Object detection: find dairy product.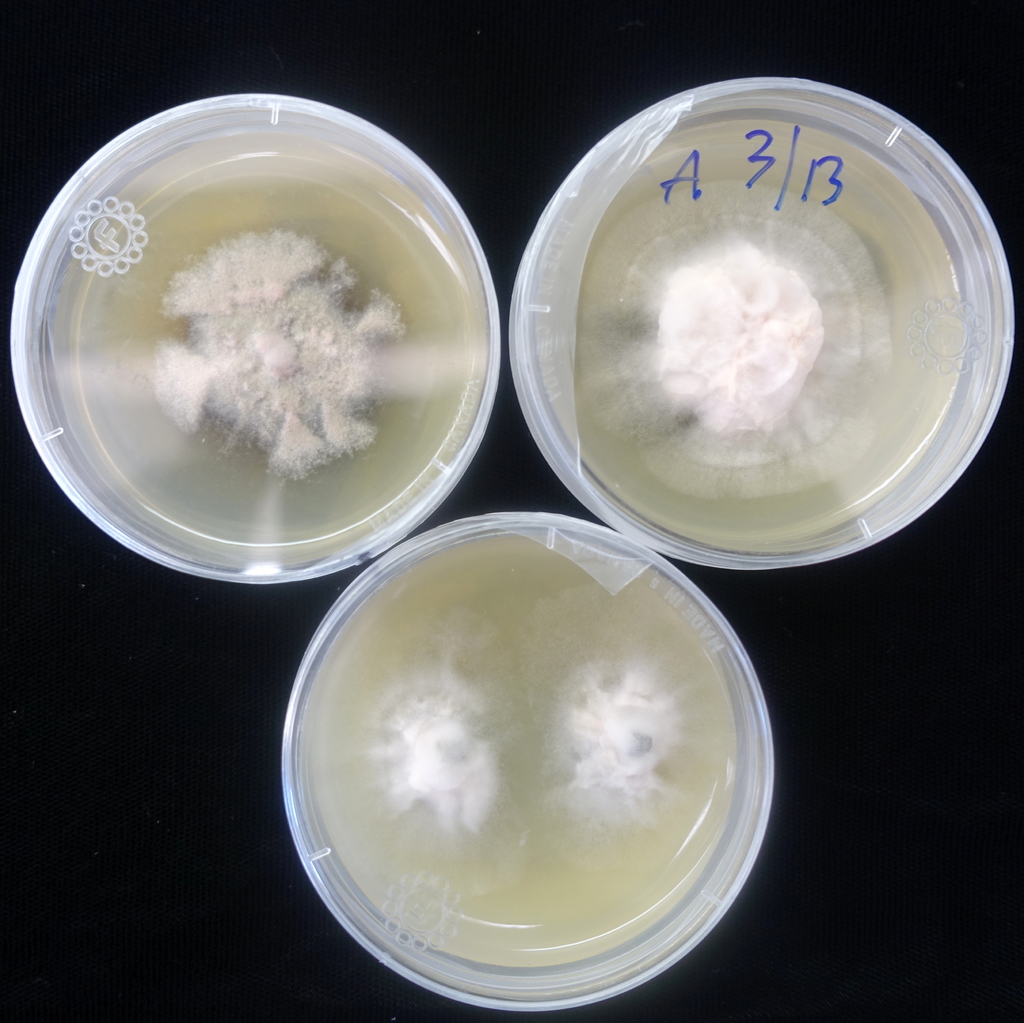
(x1=654, y1=244, x2=826, y2=434).
